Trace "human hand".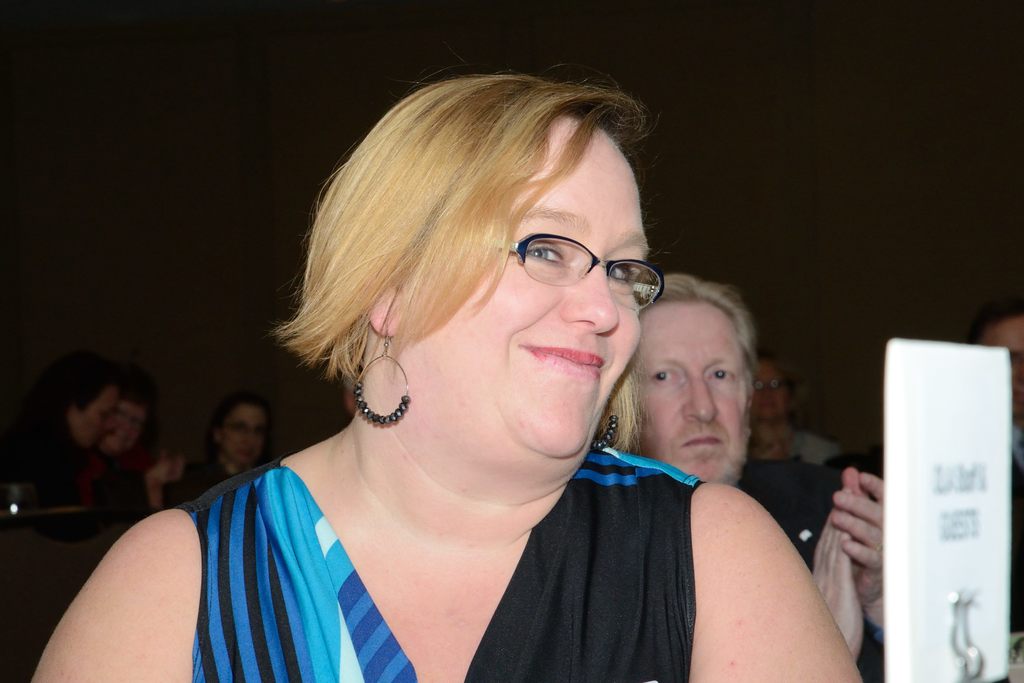
Traced to l=833, t=465, r=885, b=607.
